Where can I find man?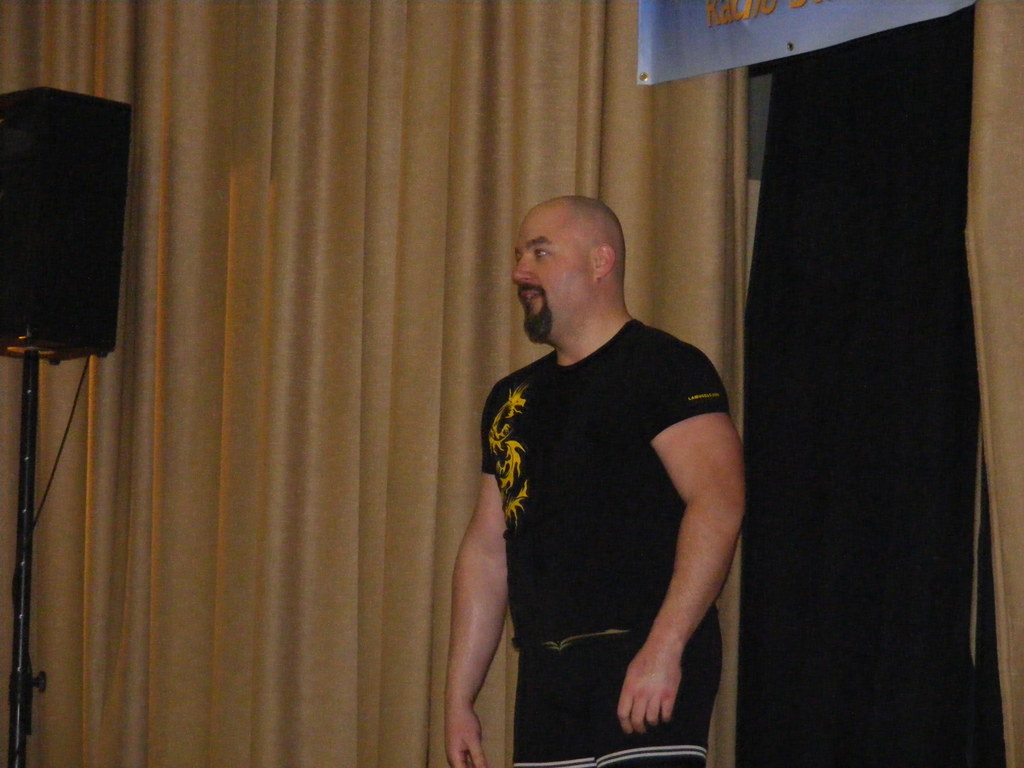
You can find it at locate(445, 152, 755, 764).
